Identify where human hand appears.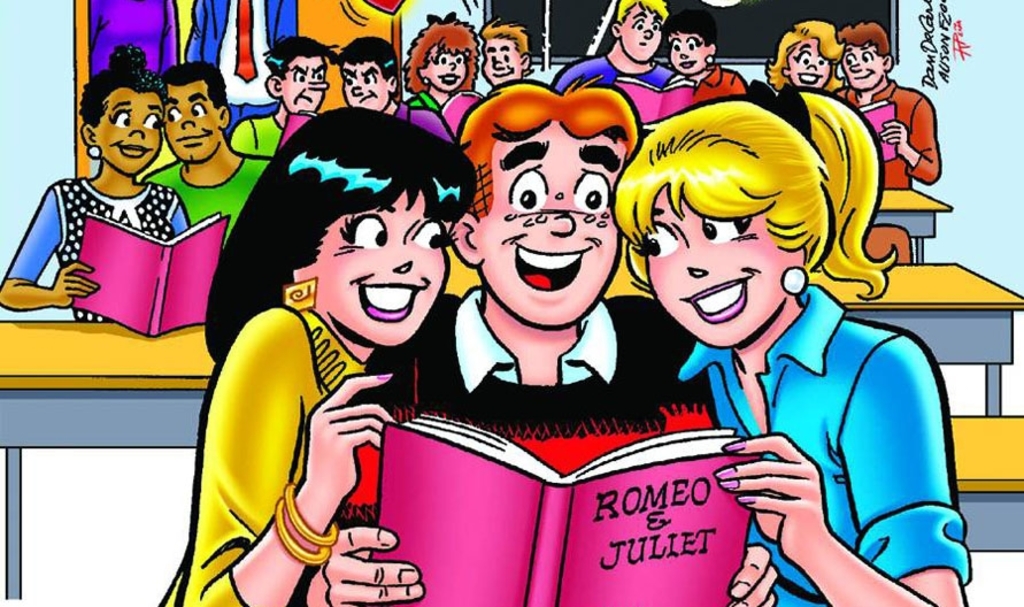
Appears at (left=318, top=525, right=425, bottom=606).
